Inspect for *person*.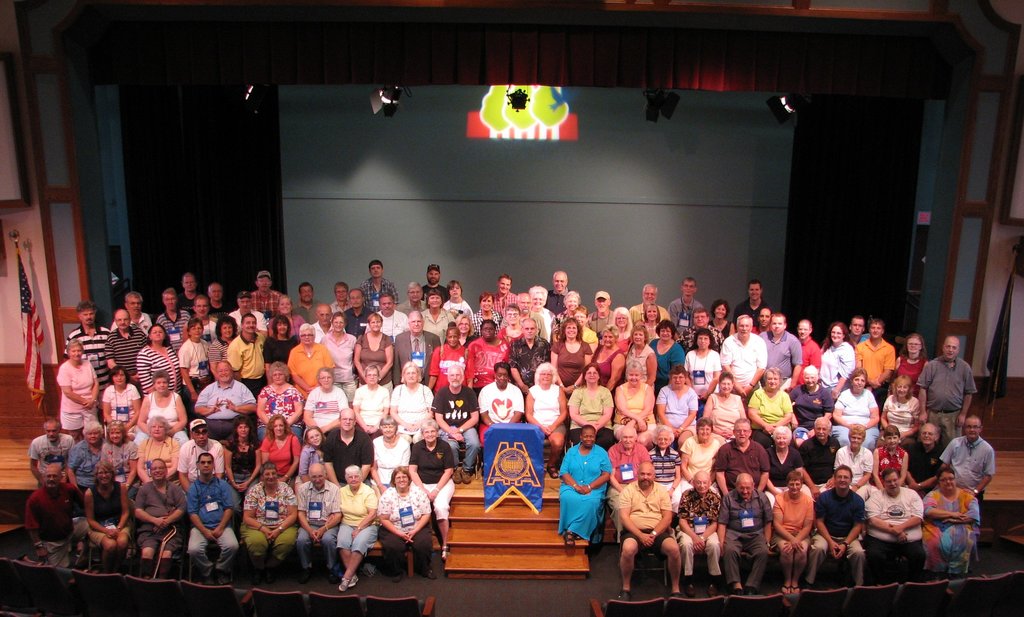
Inspection: [x1=228, y1=313, x2=266, y2=397].
